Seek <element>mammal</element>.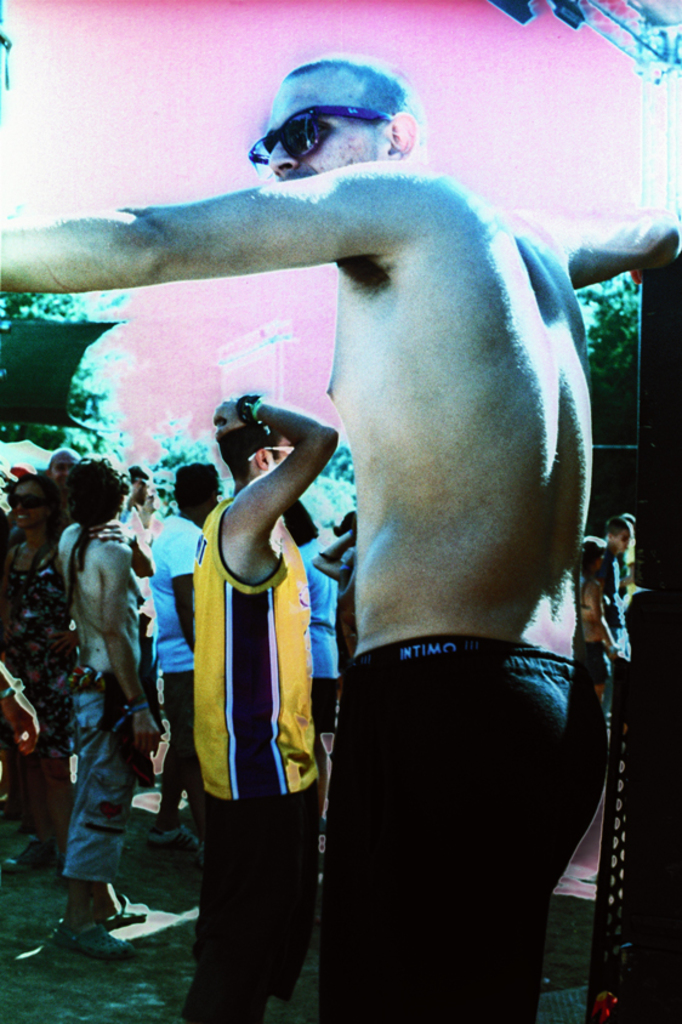
191:396:335:1023.
